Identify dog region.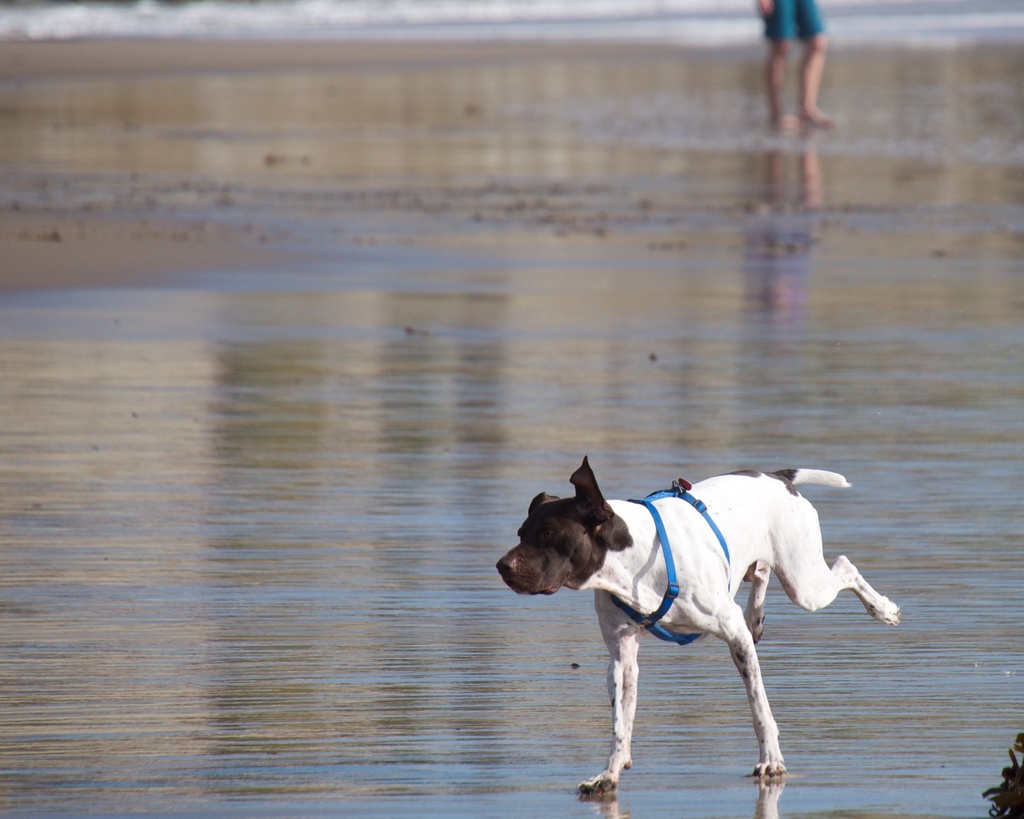
Region: Rect(495, 451, 897, 797).
